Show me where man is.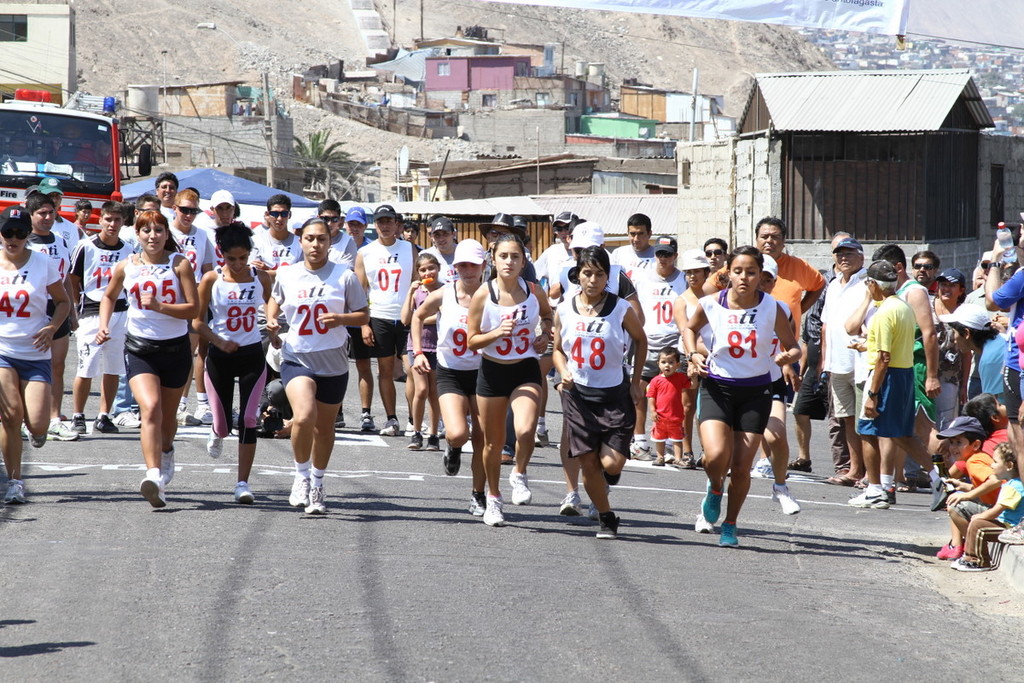
man is at (x1=909, y1=248, x2=943, y2=467).
